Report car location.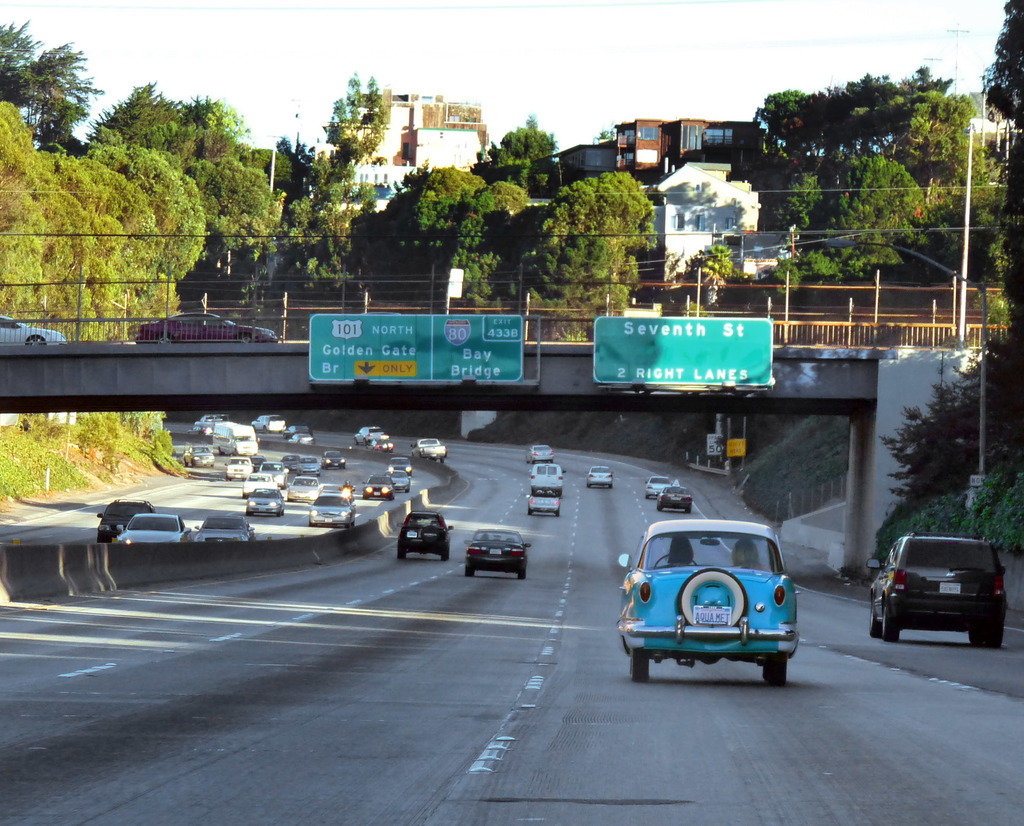
Report: <bbox>282, 454, 302, 469</bbox>.
